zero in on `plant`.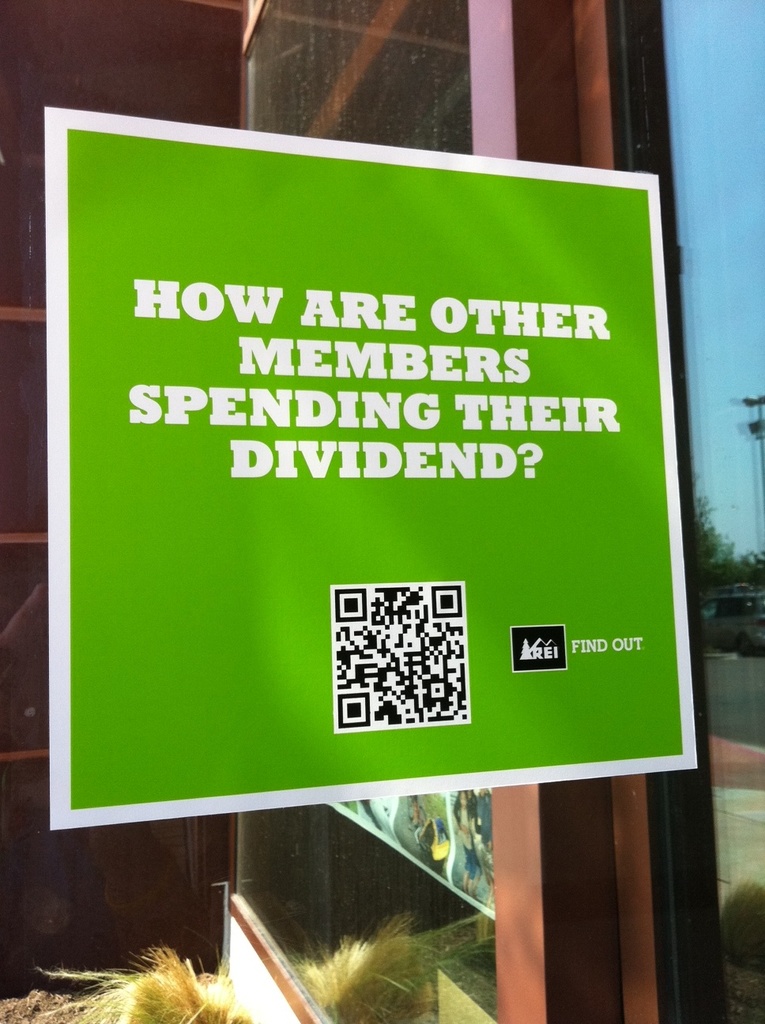
Zeroed in: (x1=291, y1=913, x2=493, y2=1023).
